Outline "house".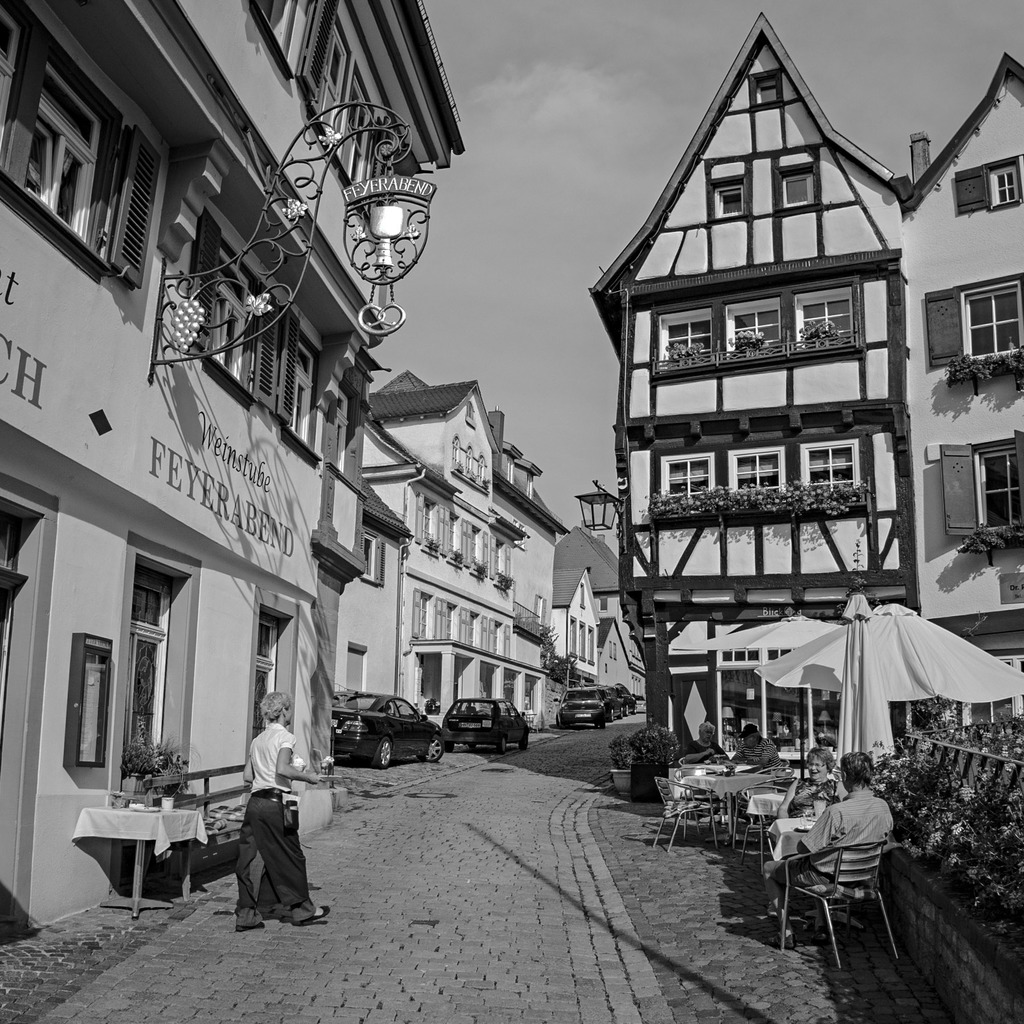
Outline: [593,16,1023,759].
